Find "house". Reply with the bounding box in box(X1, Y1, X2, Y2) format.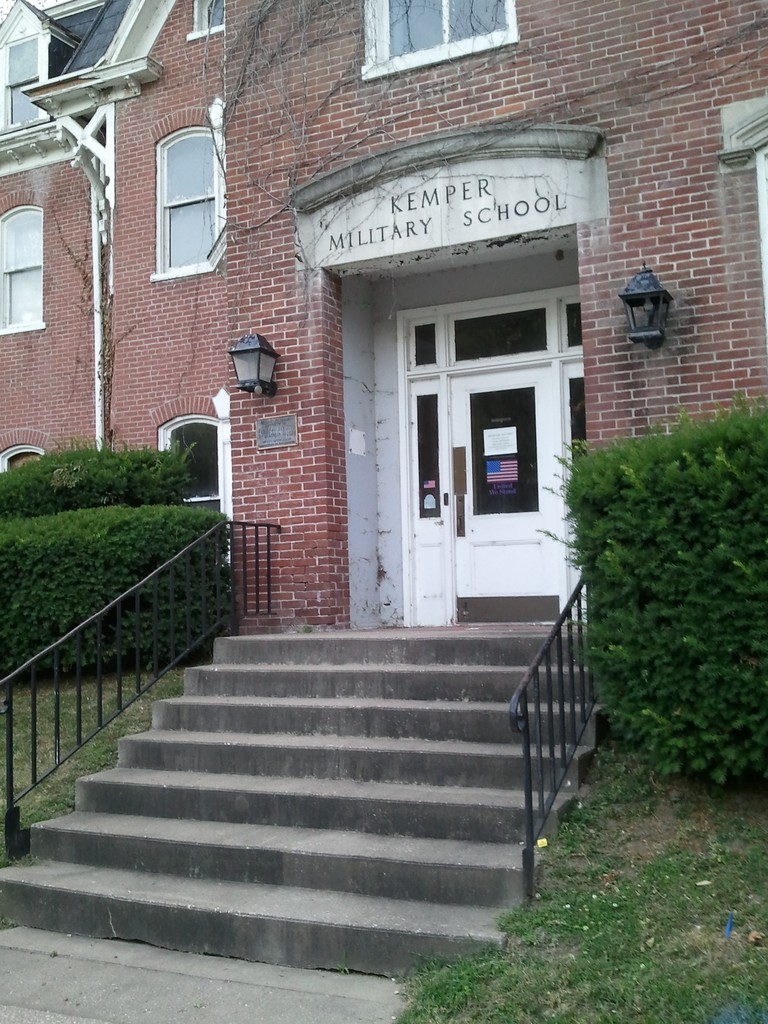
box(0, 0, 767, 991).
